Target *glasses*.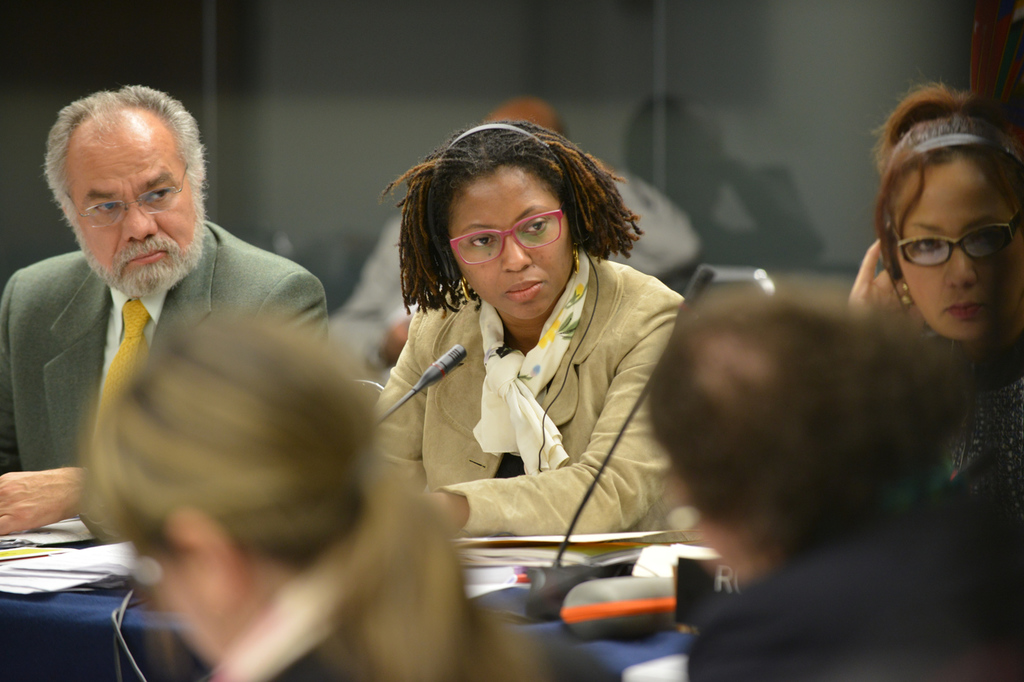
Target region: locate(450, 194, 568, 273).
